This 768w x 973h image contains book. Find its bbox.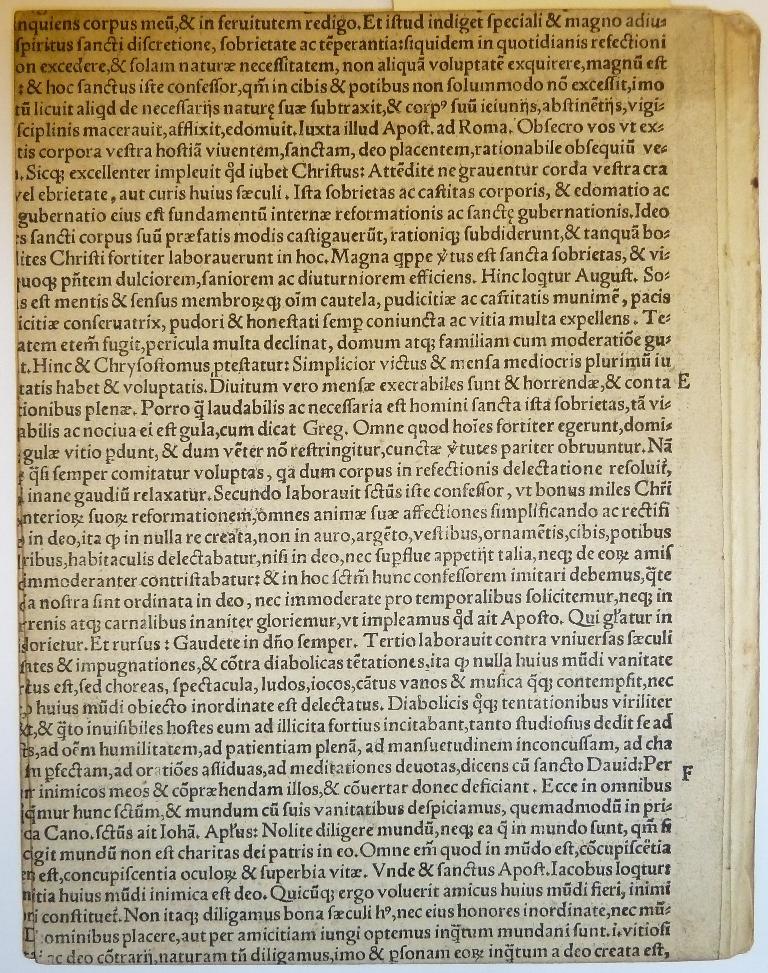
[x1=27, y1=35, x2=750, y2=927].
